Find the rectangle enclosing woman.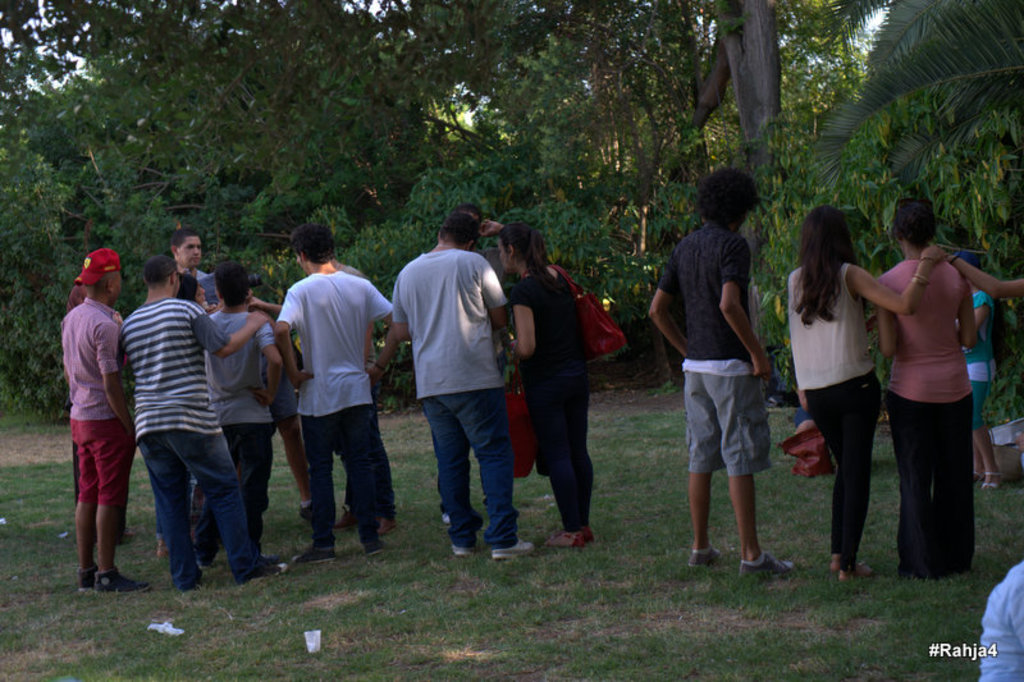
<region>480, 209, 593, 539</region>.
